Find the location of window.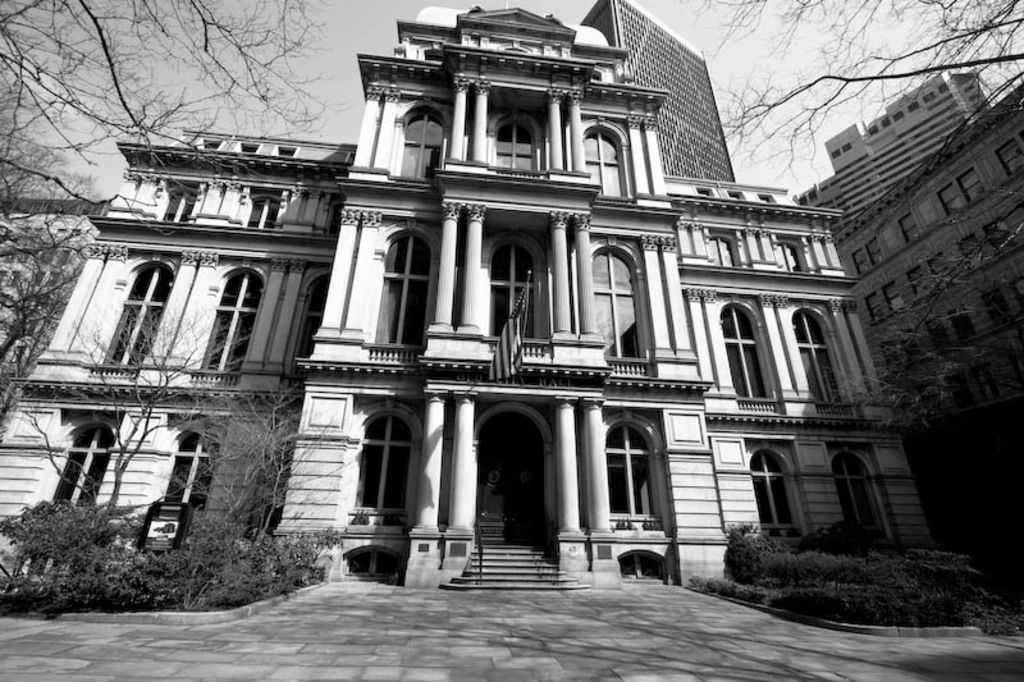
Location: 166/189/196/221.
